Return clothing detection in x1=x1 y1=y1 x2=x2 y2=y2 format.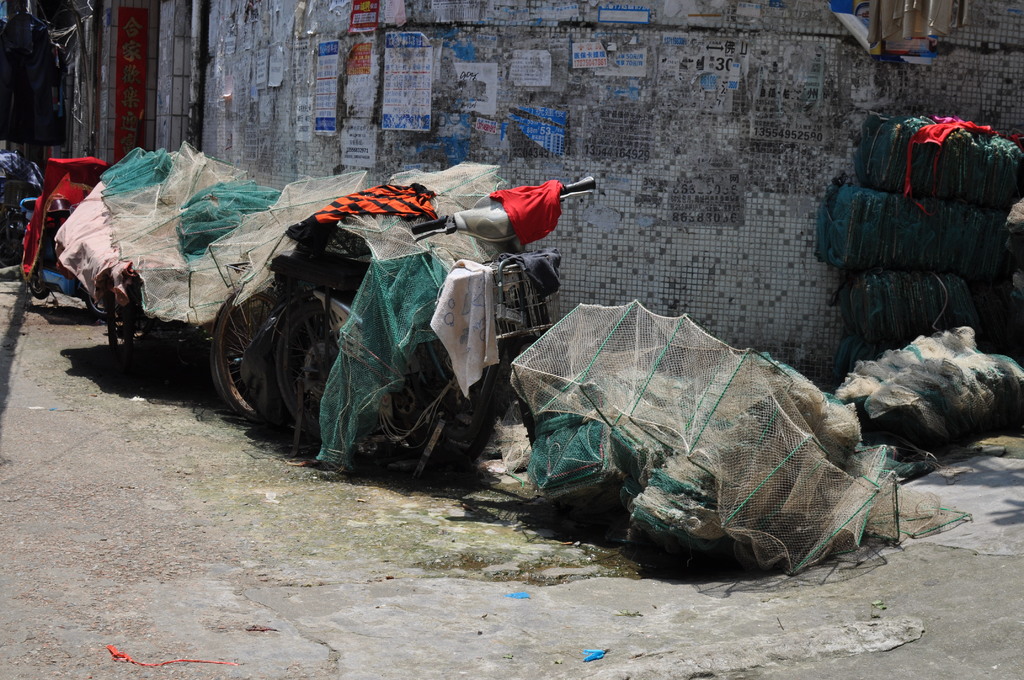
x1=499 y1=248 x2=562 y2=296.
